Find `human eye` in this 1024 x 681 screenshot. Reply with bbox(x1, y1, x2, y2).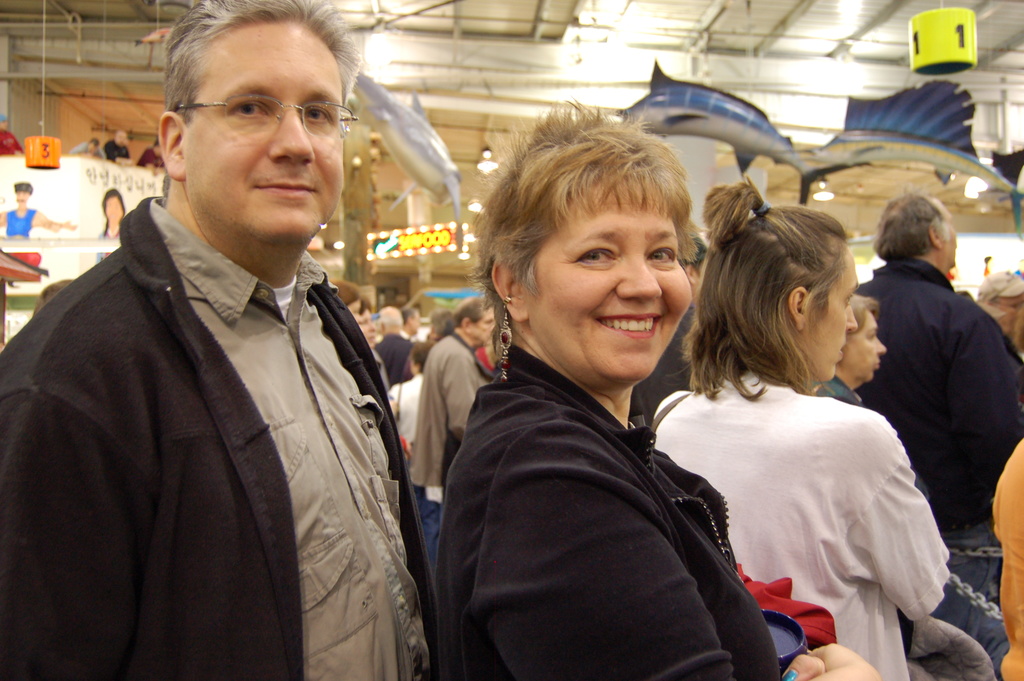
bbox(646, 240, 675, 267).
